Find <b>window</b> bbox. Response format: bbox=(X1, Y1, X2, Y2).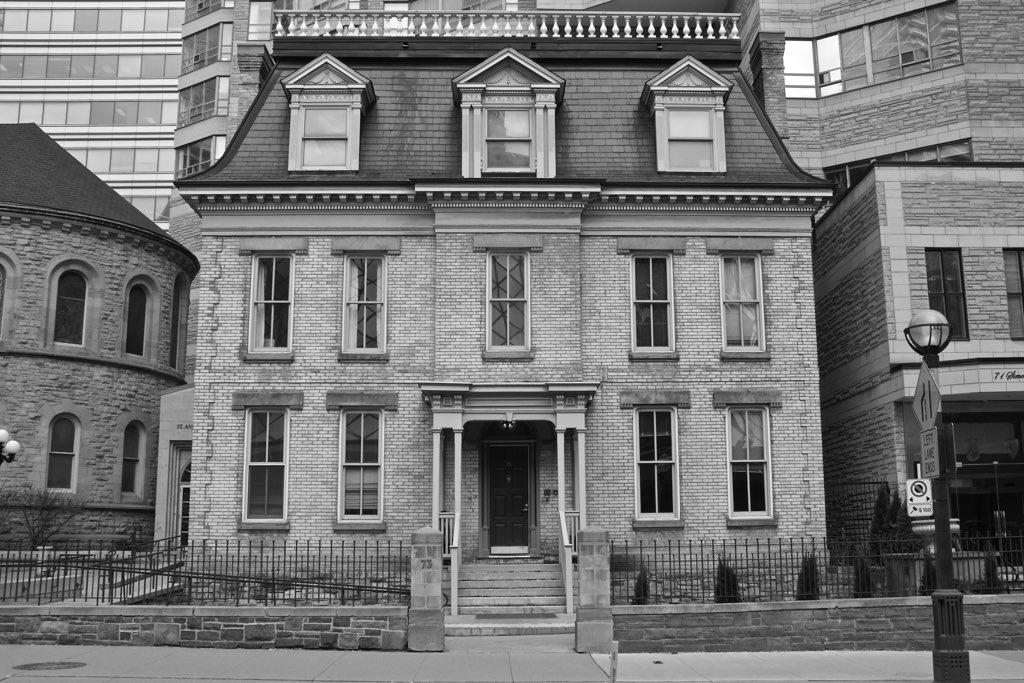
bbox=(0, 262, 16, 346).
